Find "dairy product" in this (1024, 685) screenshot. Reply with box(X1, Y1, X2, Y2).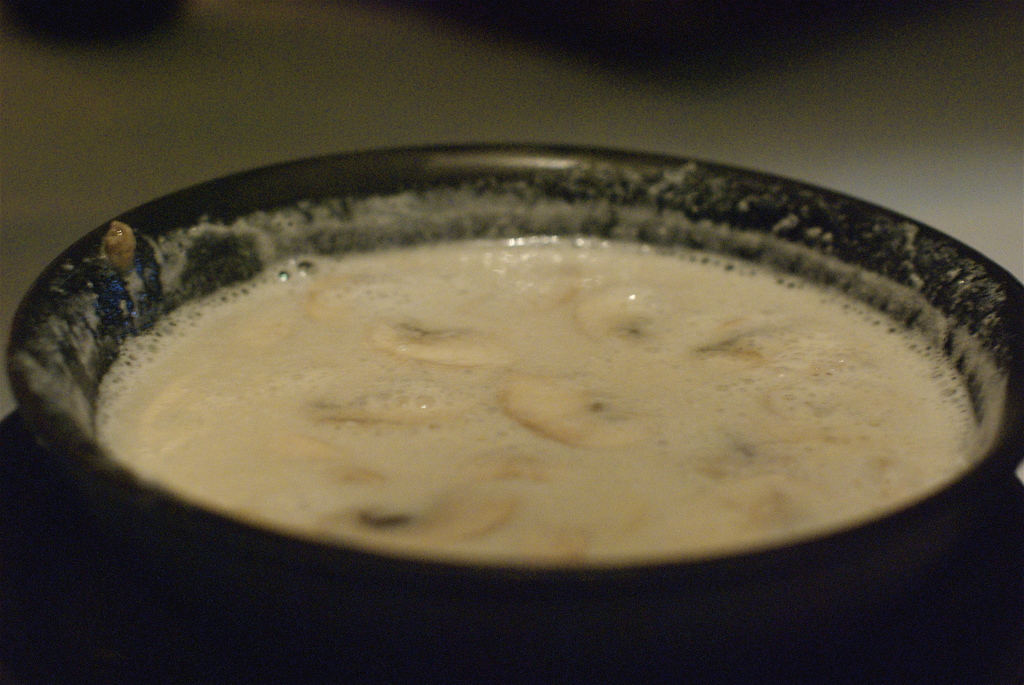
box(121, 124, 987, 559).
